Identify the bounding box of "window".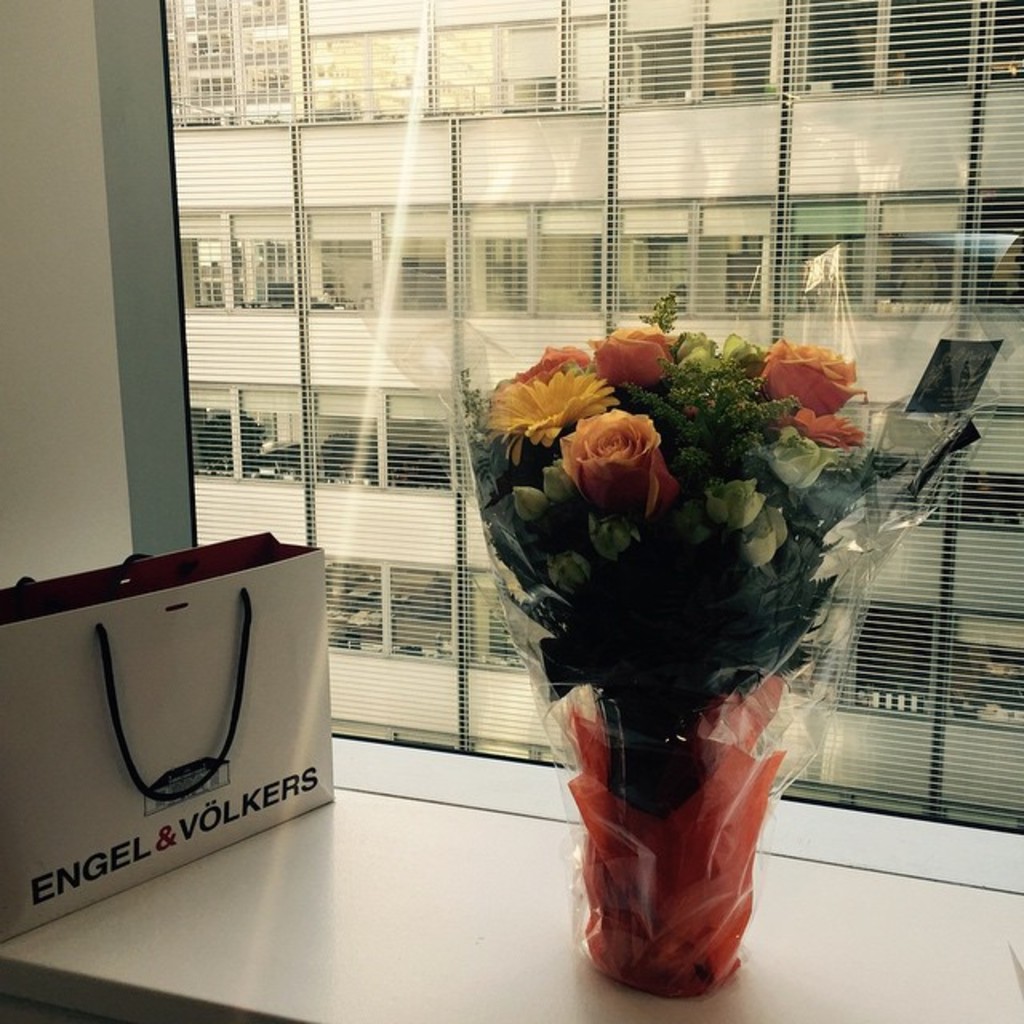
(390, 555, 453, 664).
